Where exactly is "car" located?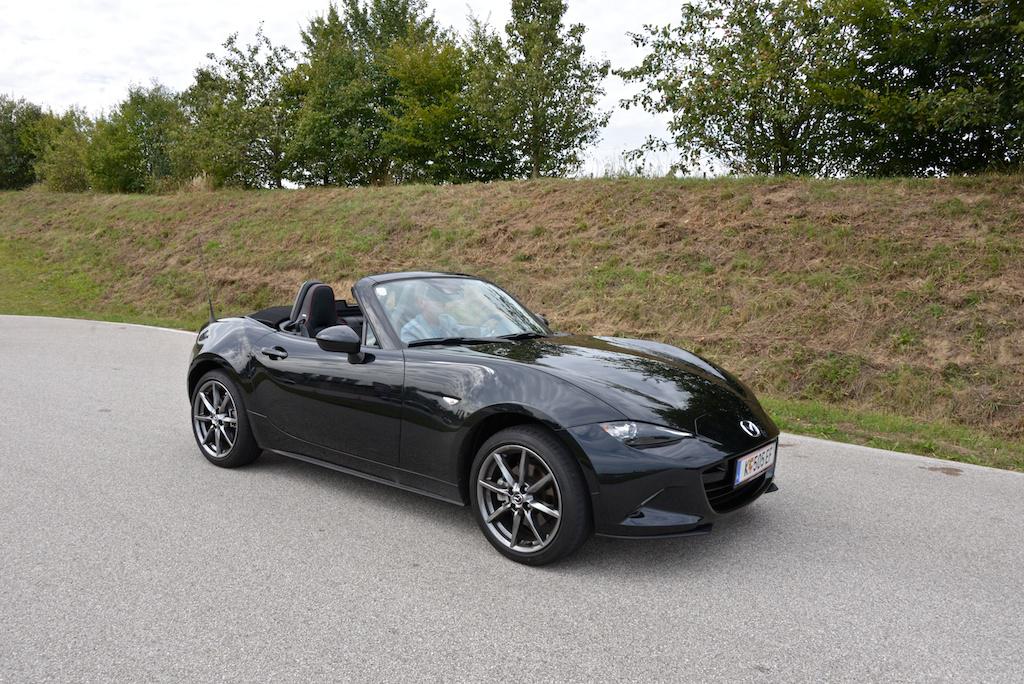
Its bounding box is crop(185, 233, 784, 572).
